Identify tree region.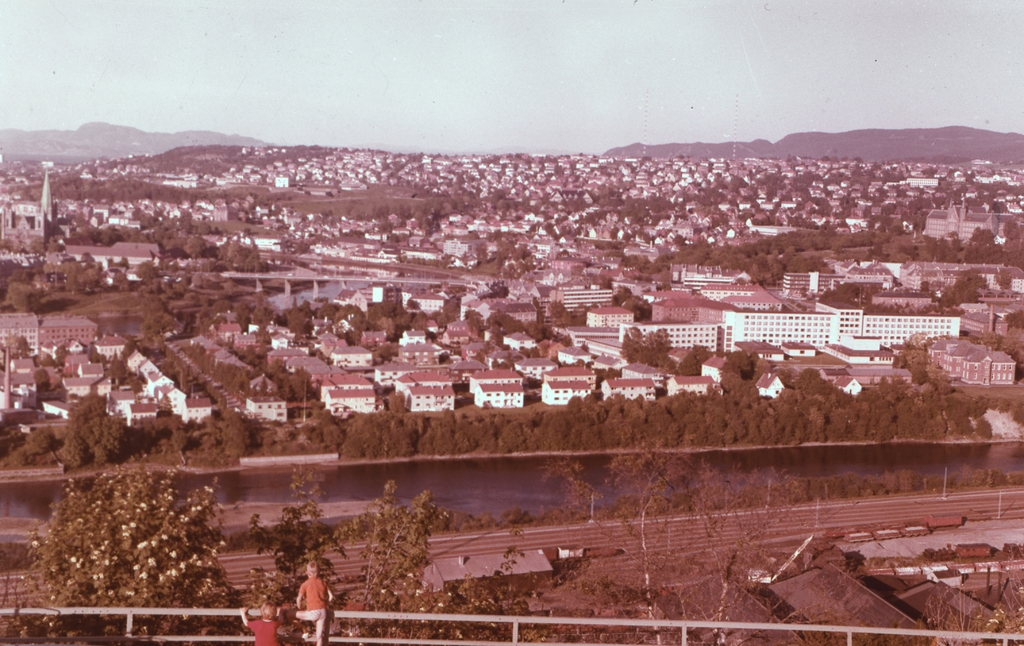
Region: (left=552, top=471, right=810, bottom=645).
